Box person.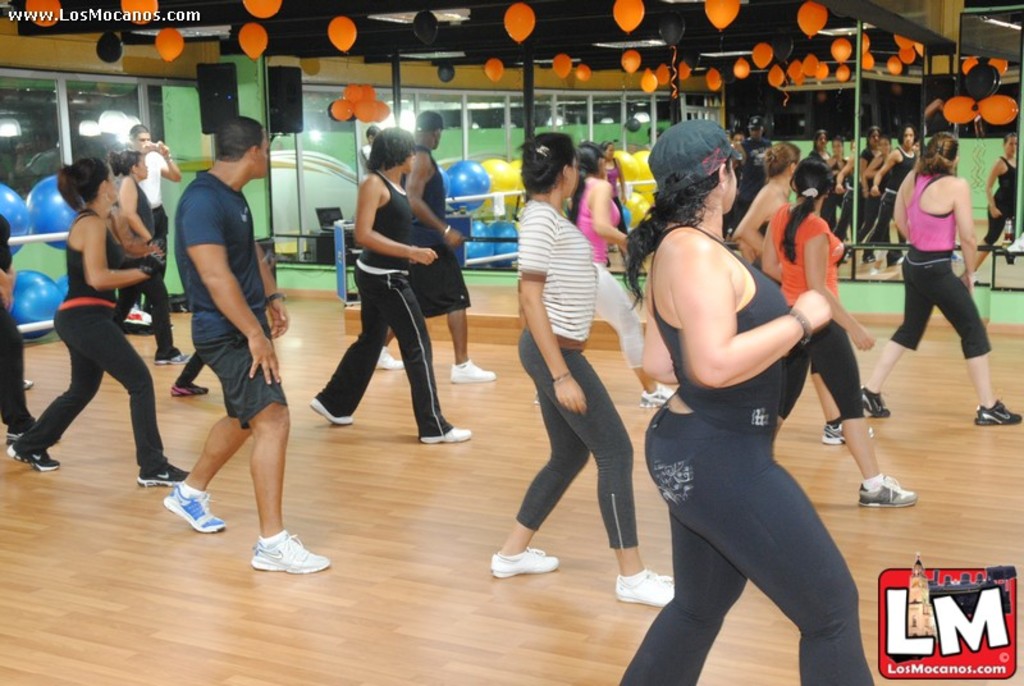
305, 124, 472, 449.
